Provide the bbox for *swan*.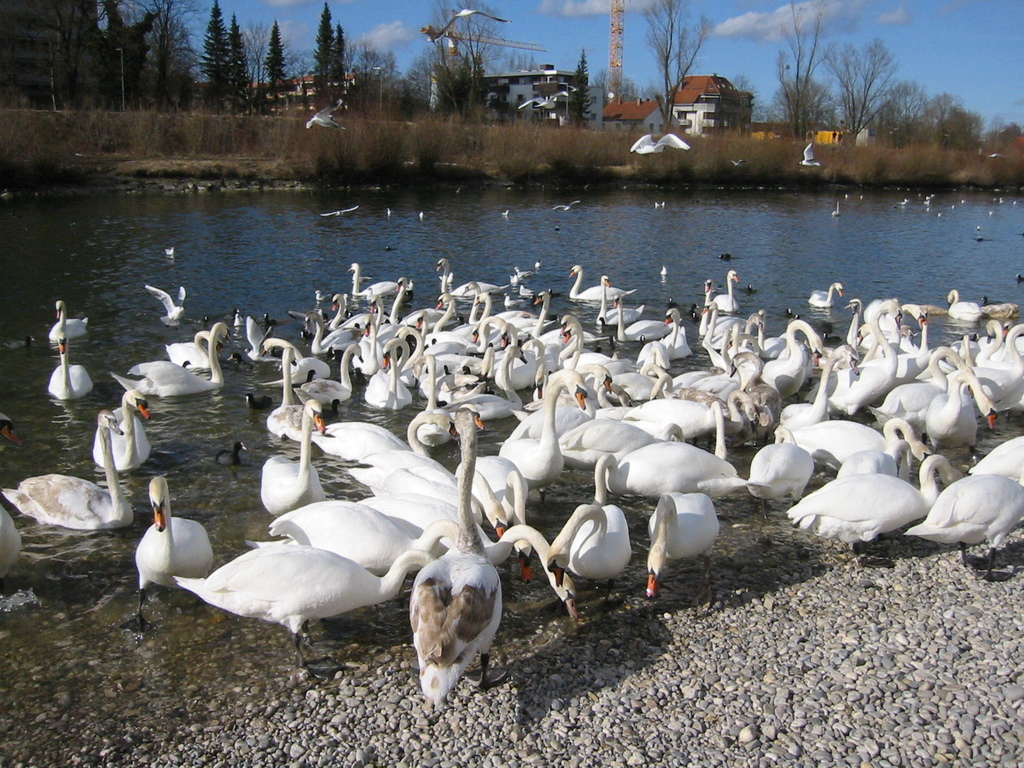
detection(934, 326, 1023, 424).
